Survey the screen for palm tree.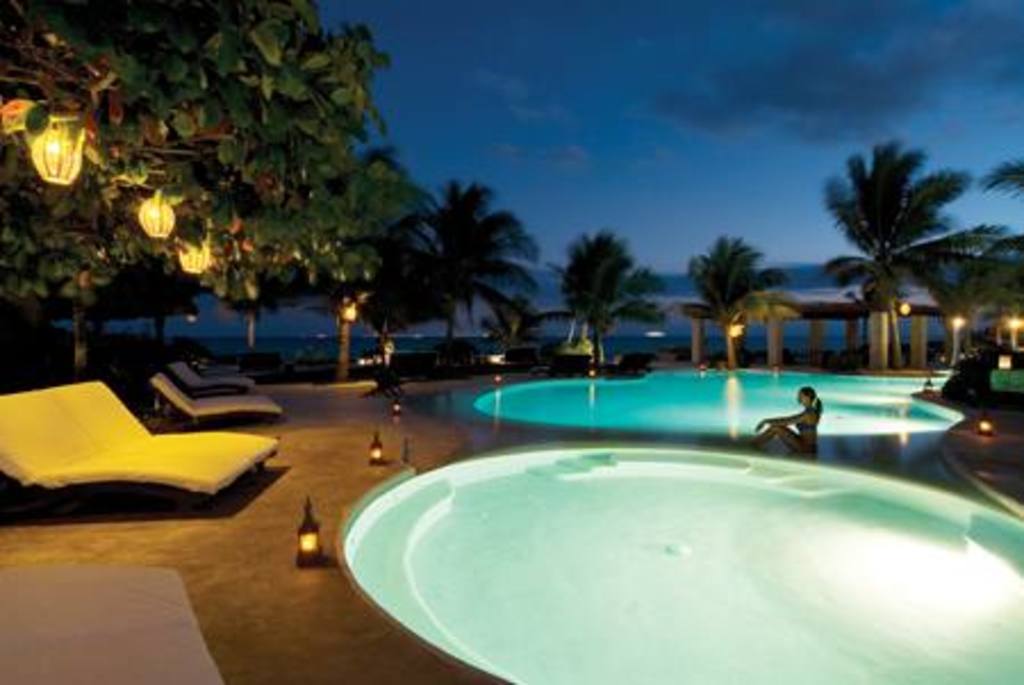
Survey found: region(125, 228, 198, 360).
